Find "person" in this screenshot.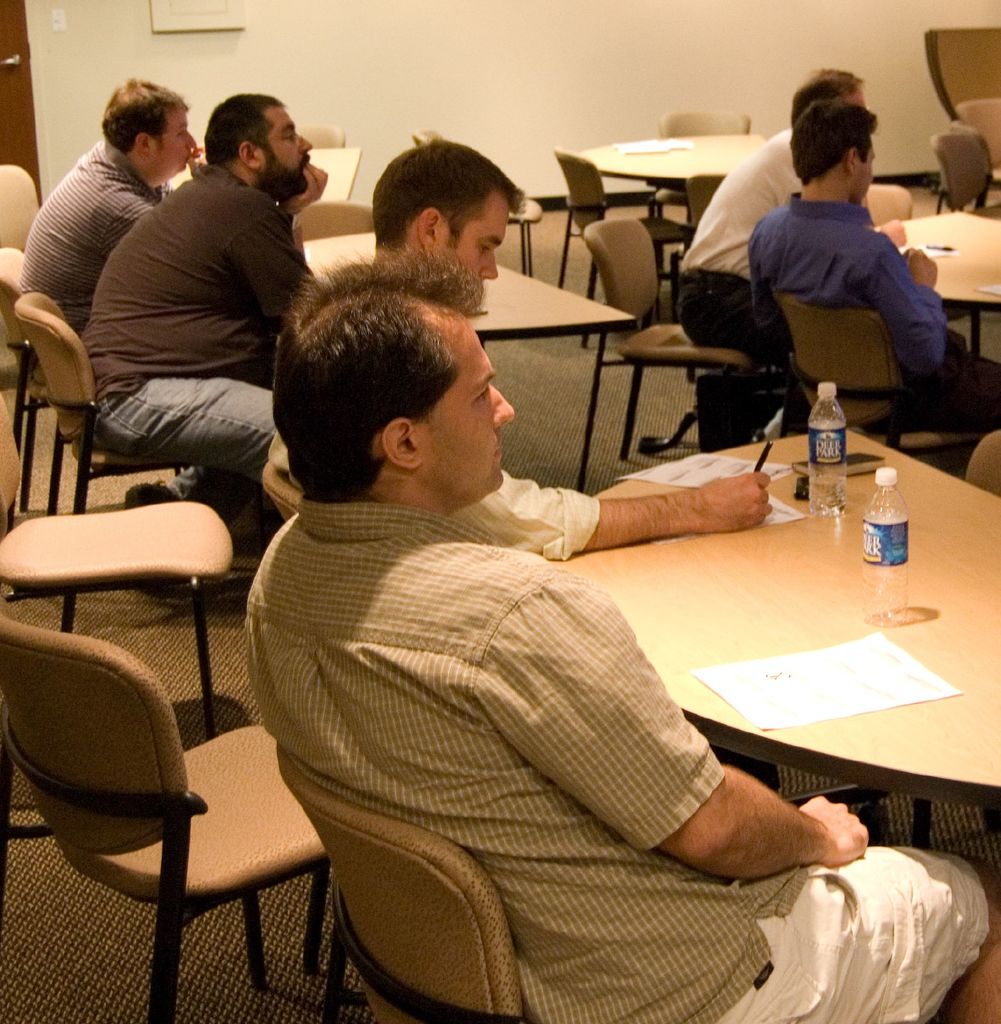
The bounding box for "person" is {"x1": 11, "y1": 75, "x2": 207, "y2": 344}.
